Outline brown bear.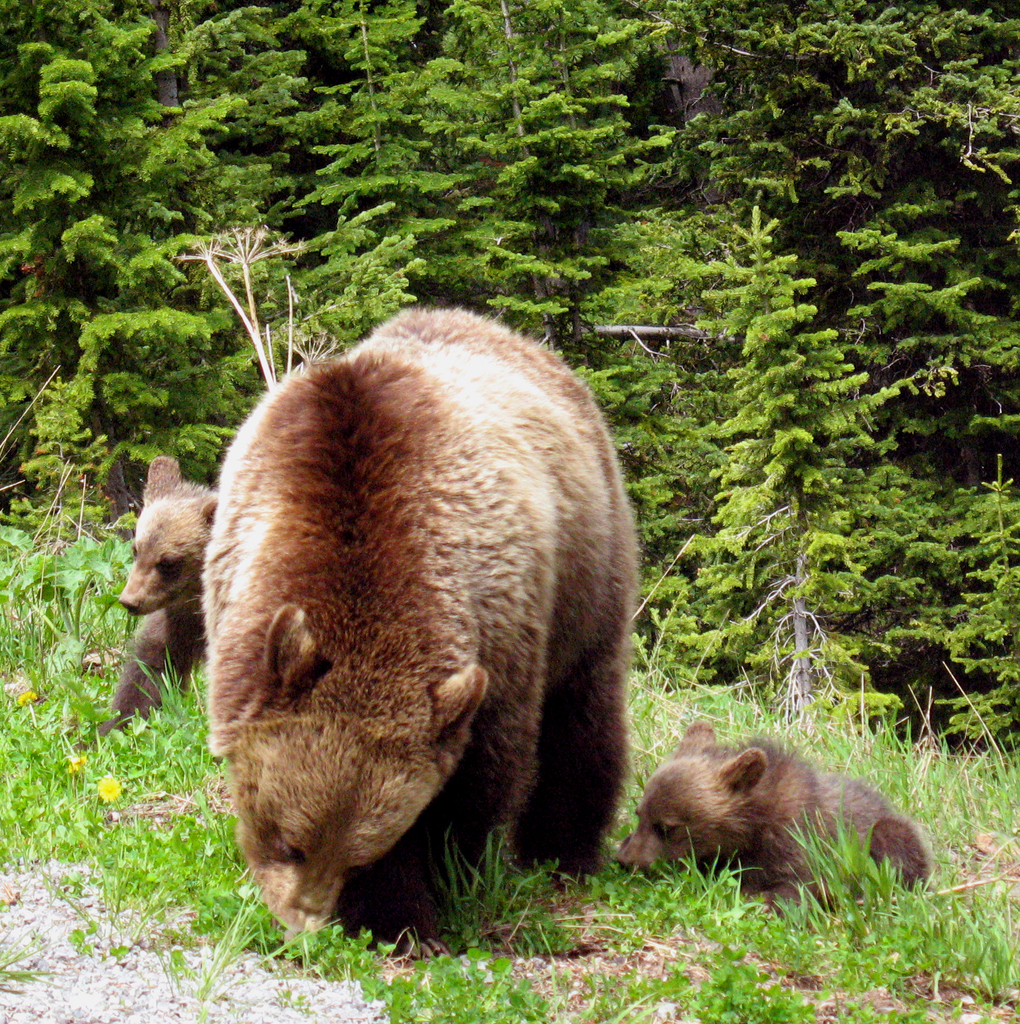
Outline: pyautogui.locateOnScreen(89, 452, 217, 744).
